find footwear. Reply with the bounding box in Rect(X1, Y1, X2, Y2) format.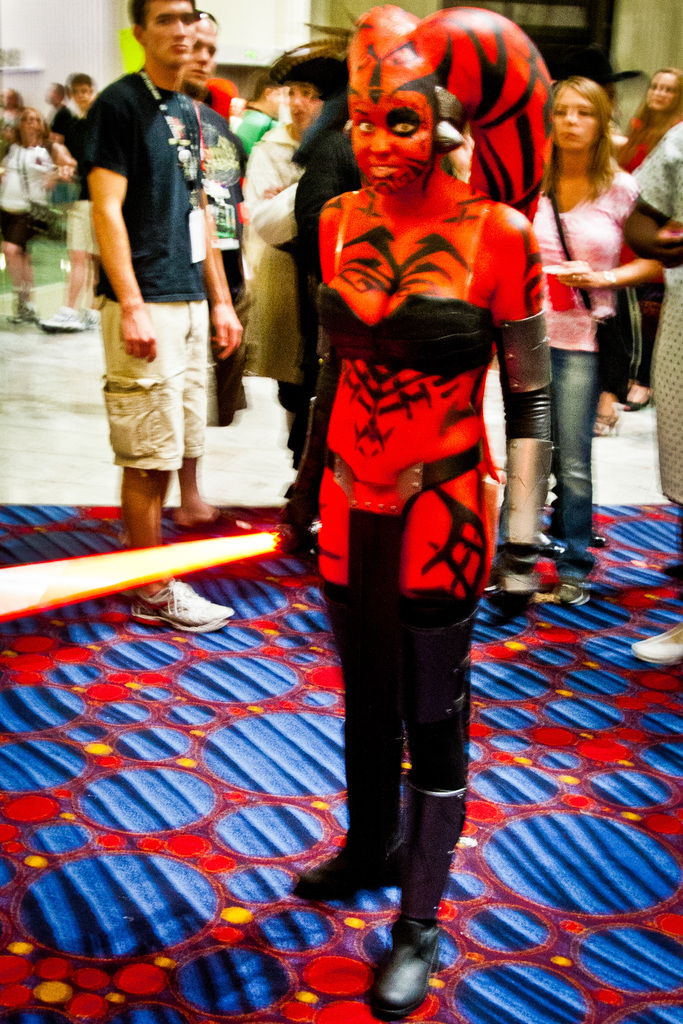
Rect(371, 928, 443, 1018).
